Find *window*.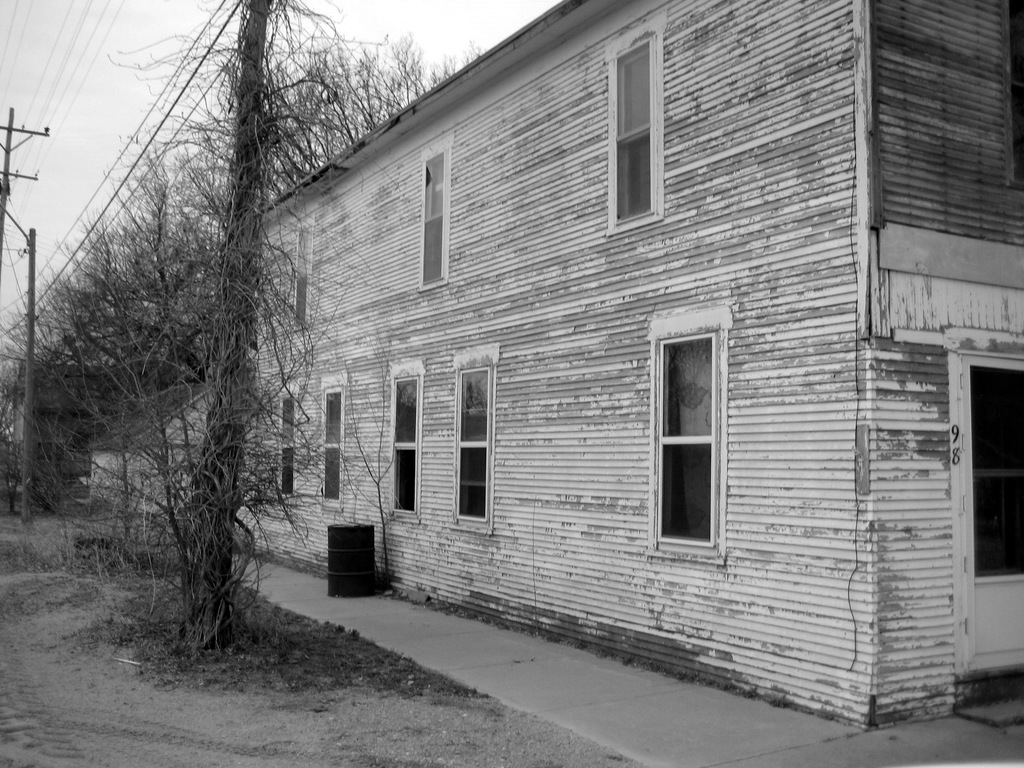
291,212,316,331.
